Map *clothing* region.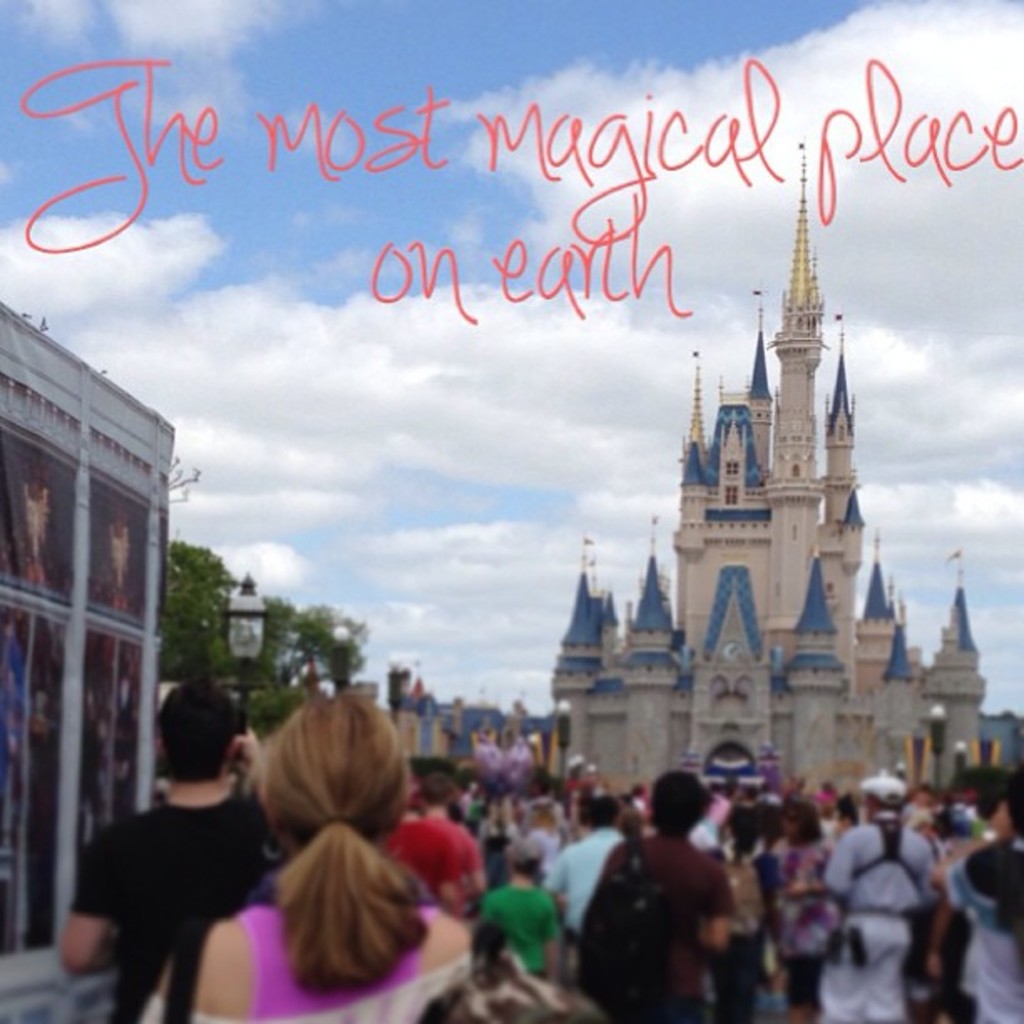
Mapped to 783:840:848:992.
